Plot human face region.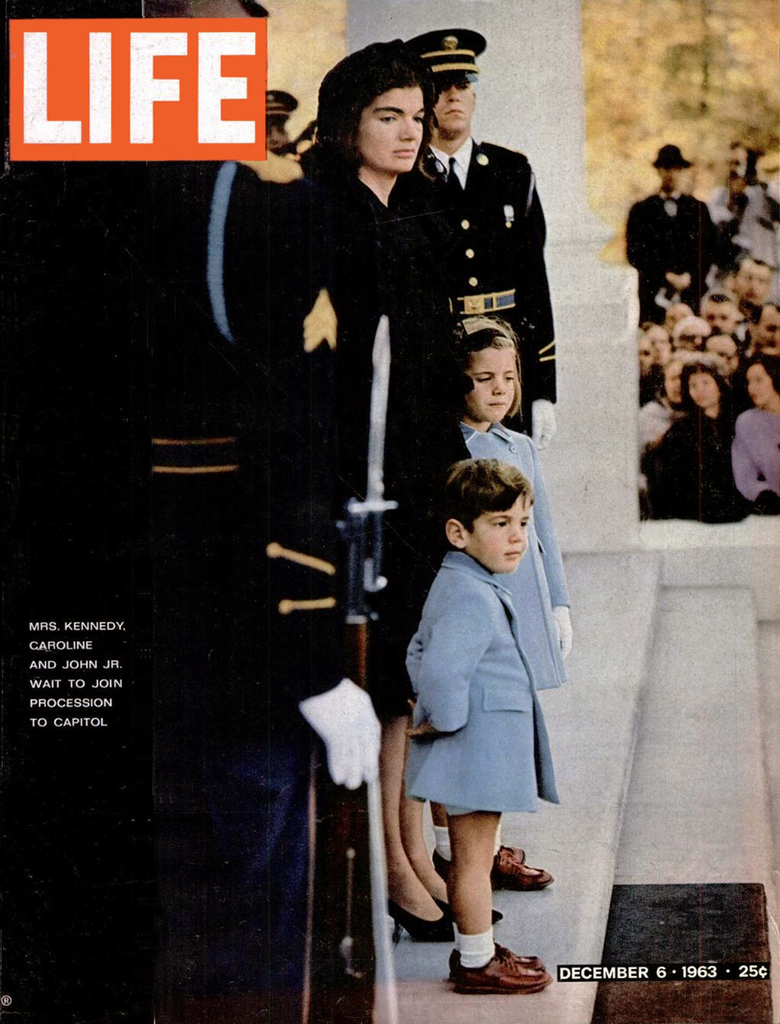
Plotted at 471,491,526,570.
